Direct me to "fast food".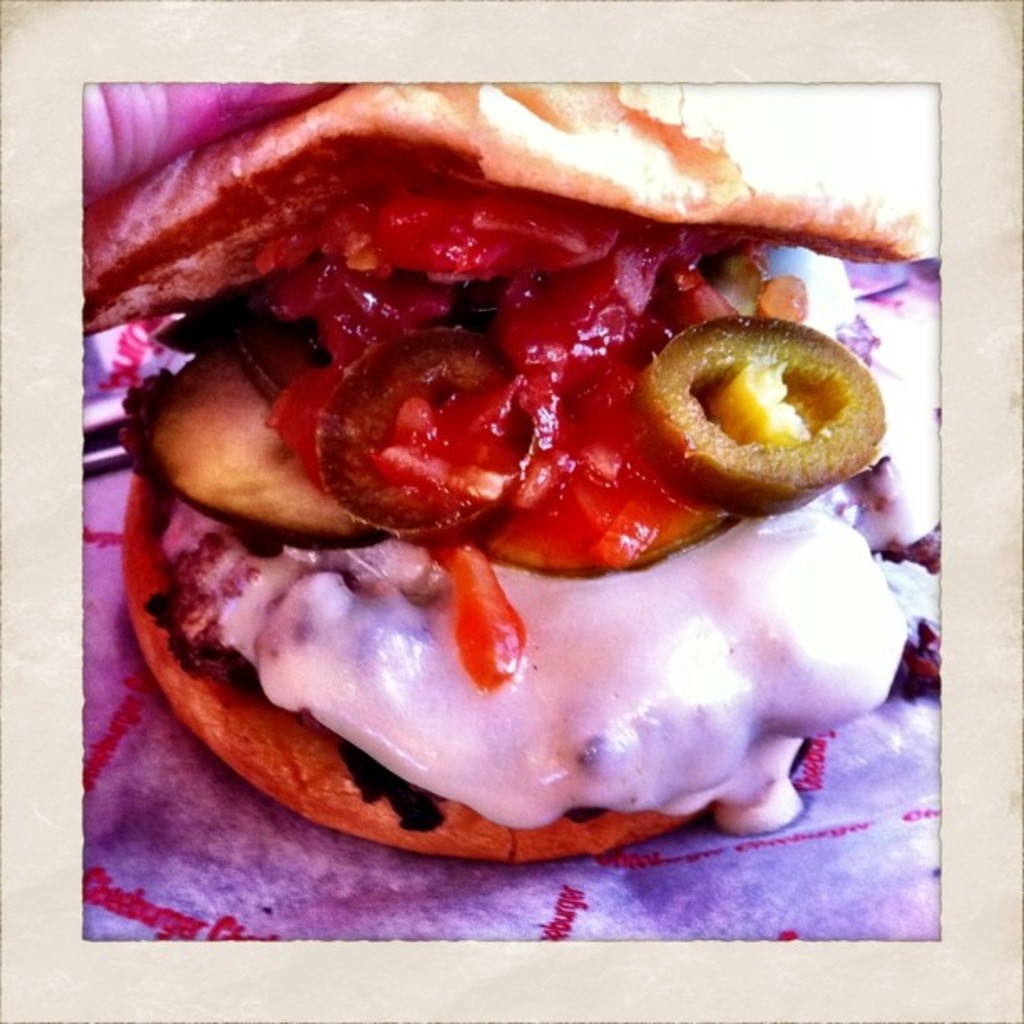
Direction: {"left": 60, "top": 40, "right": 909, "bottom": 878}.
